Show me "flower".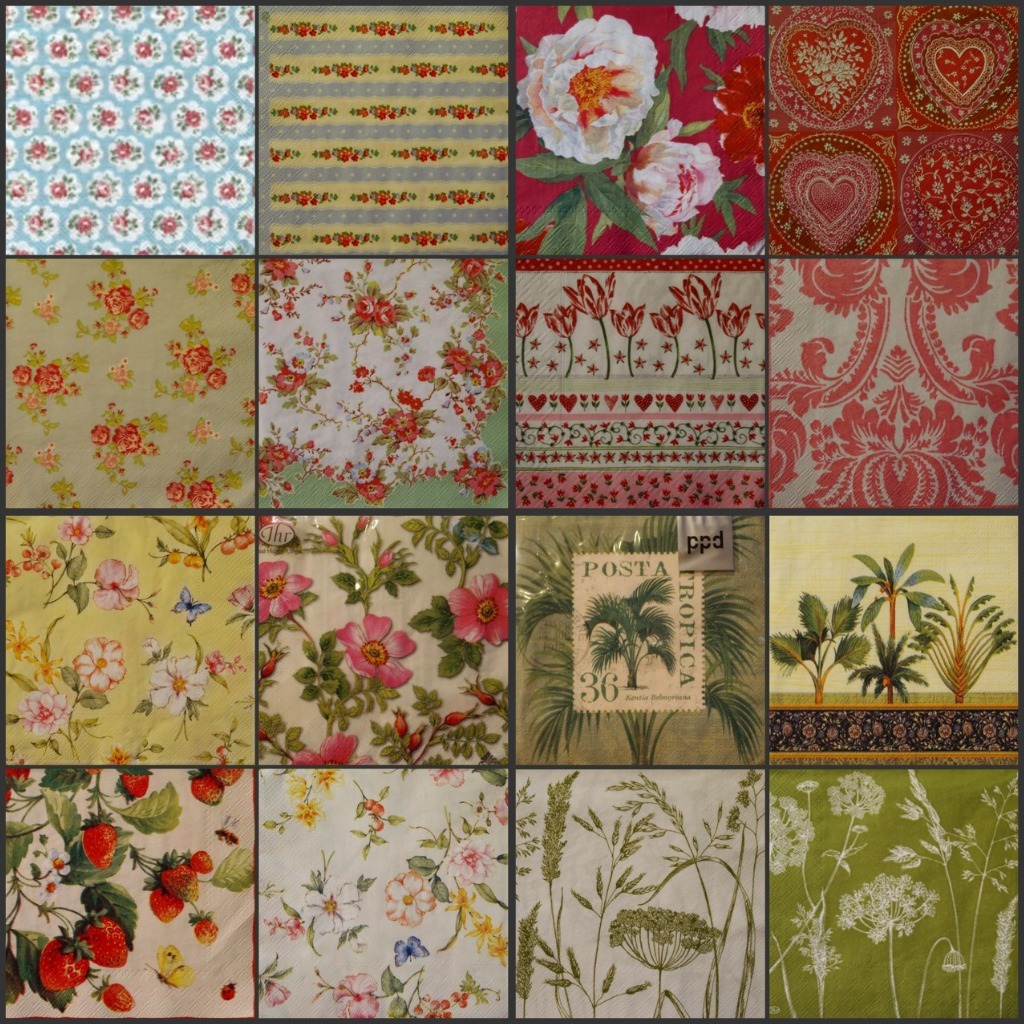
"flower" is here: 70,141,93,167.
